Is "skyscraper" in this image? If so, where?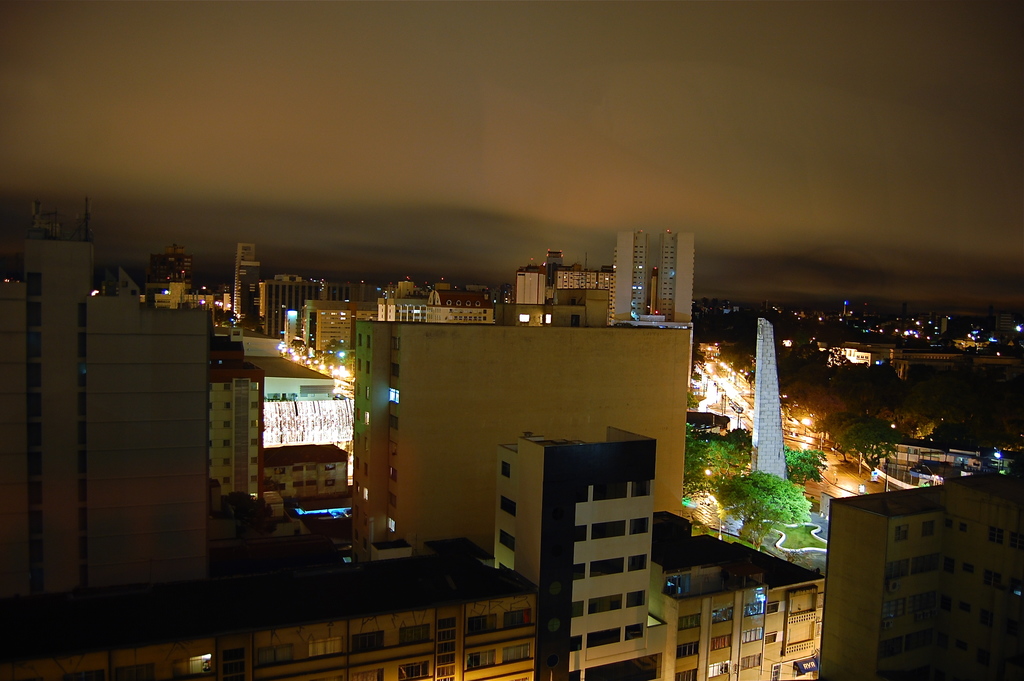
Yes, at (605,220,696,323).
